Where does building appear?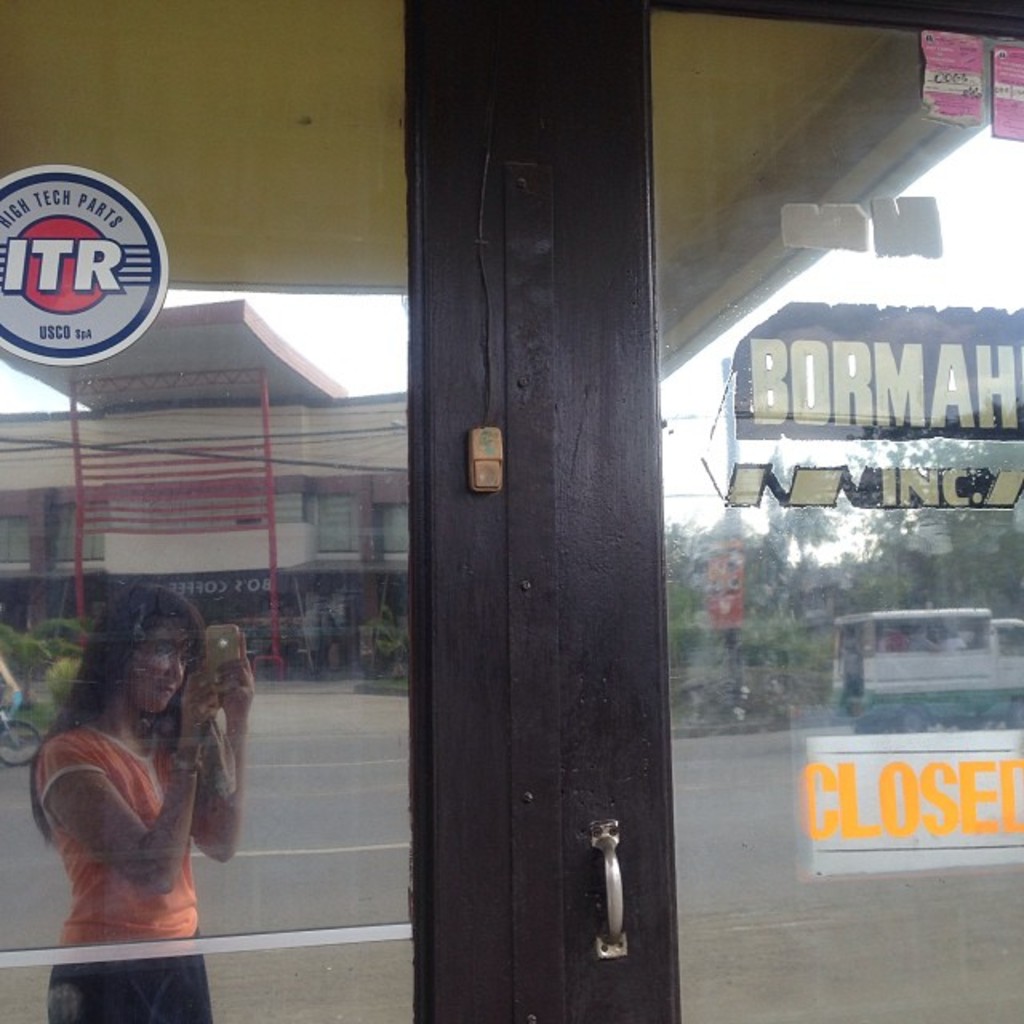
Appears at l=0, t=0, r=1022, b=1022.
